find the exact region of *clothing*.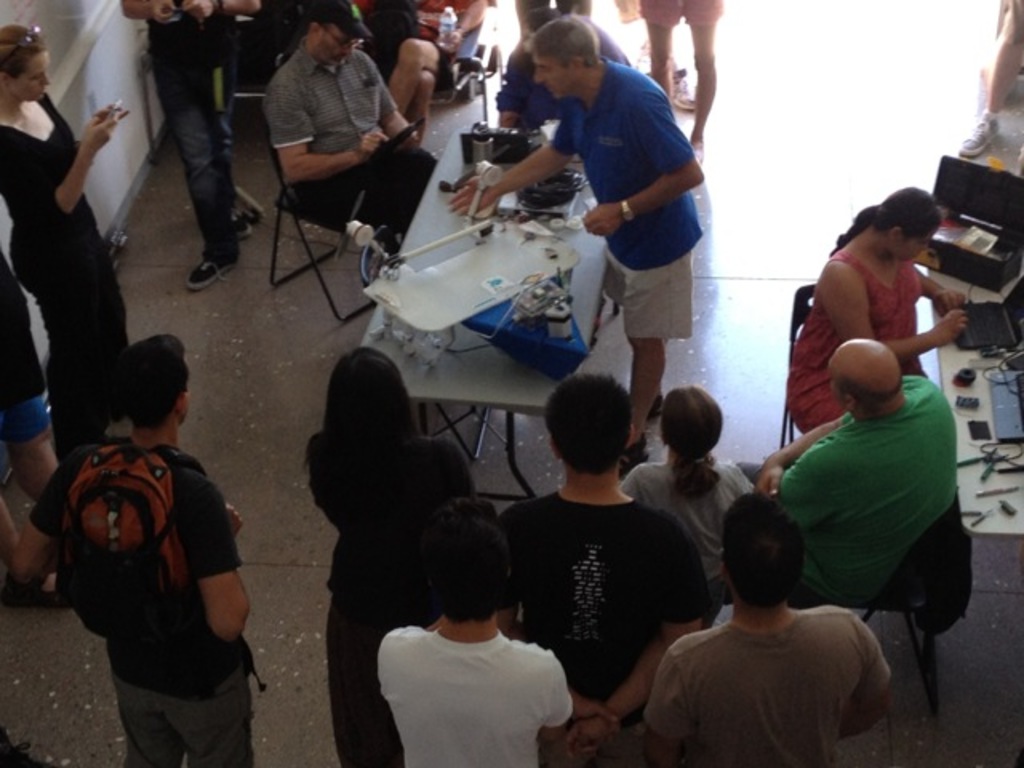
Exact region: [634, 0, 733, 26].
